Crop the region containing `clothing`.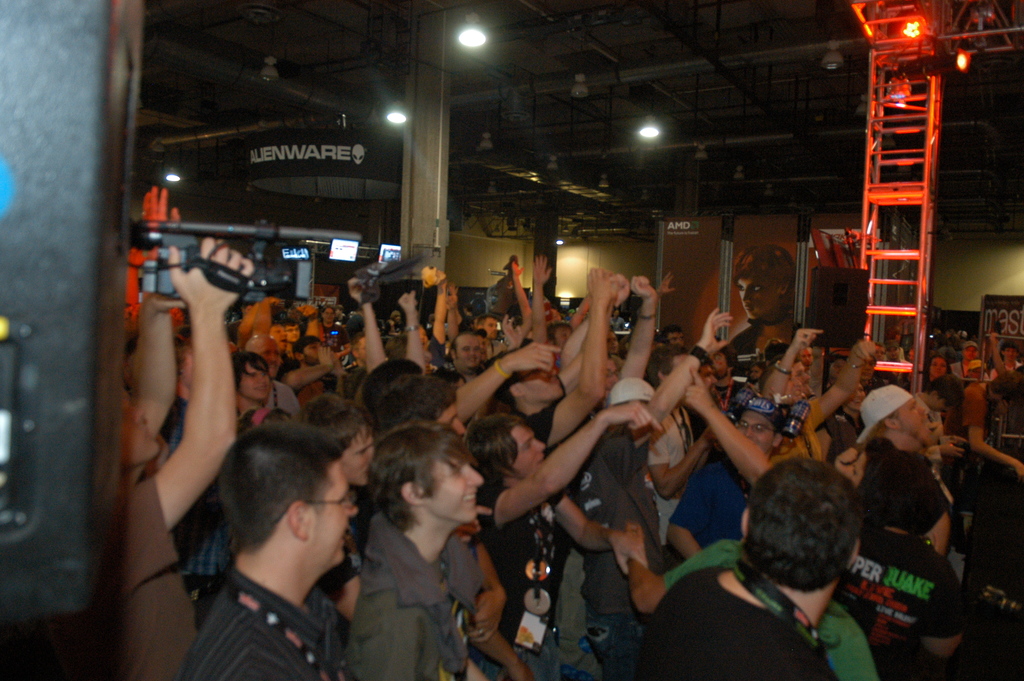
Crop region: <box>834,529,968,679</box>.
